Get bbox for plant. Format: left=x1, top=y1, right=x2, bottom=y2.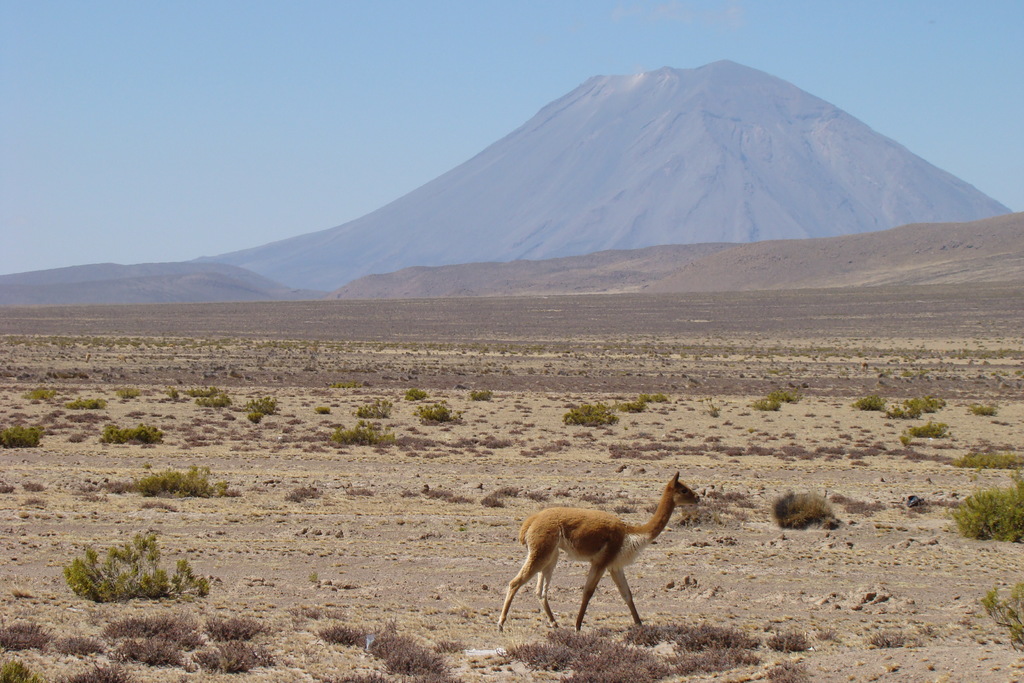
left=854, top=396, right=896, bottom=411.
